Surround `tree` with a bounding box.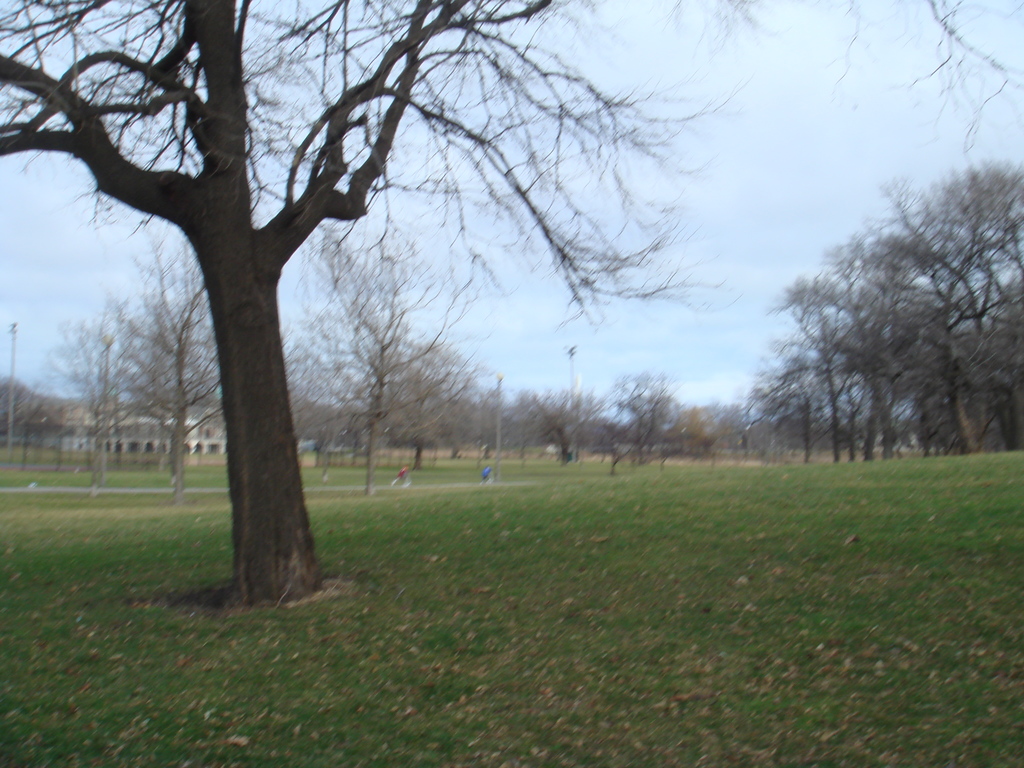
<region>127, 220, 223, 501</region>.
